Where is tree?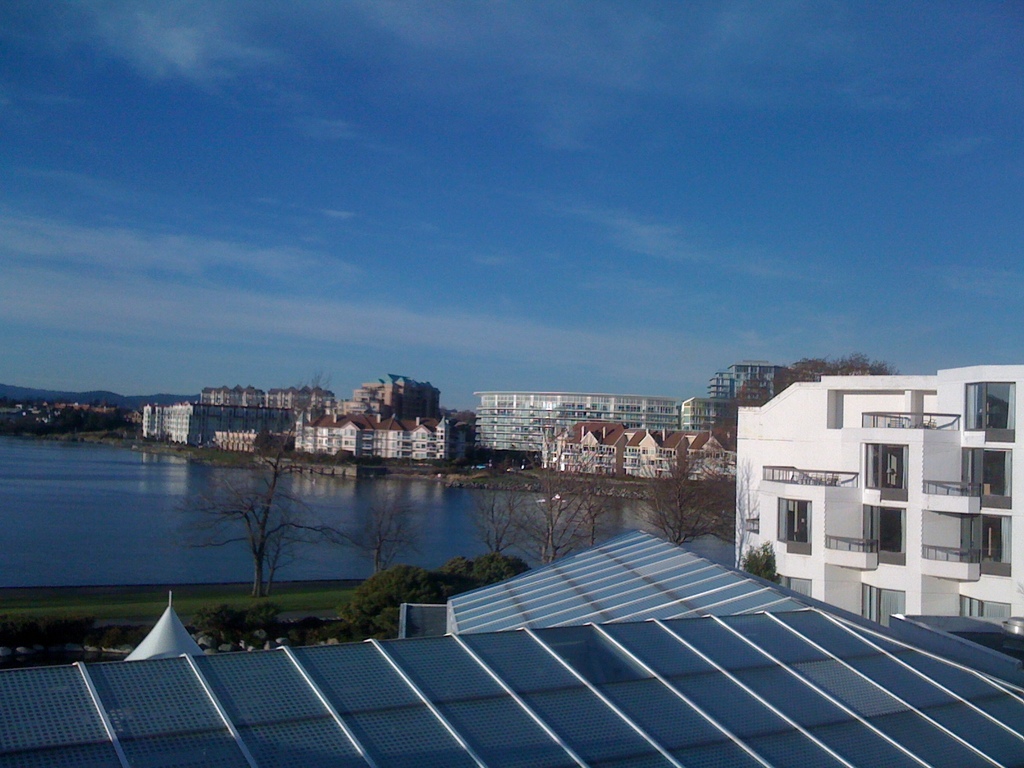
330, 556, 524, 643.
